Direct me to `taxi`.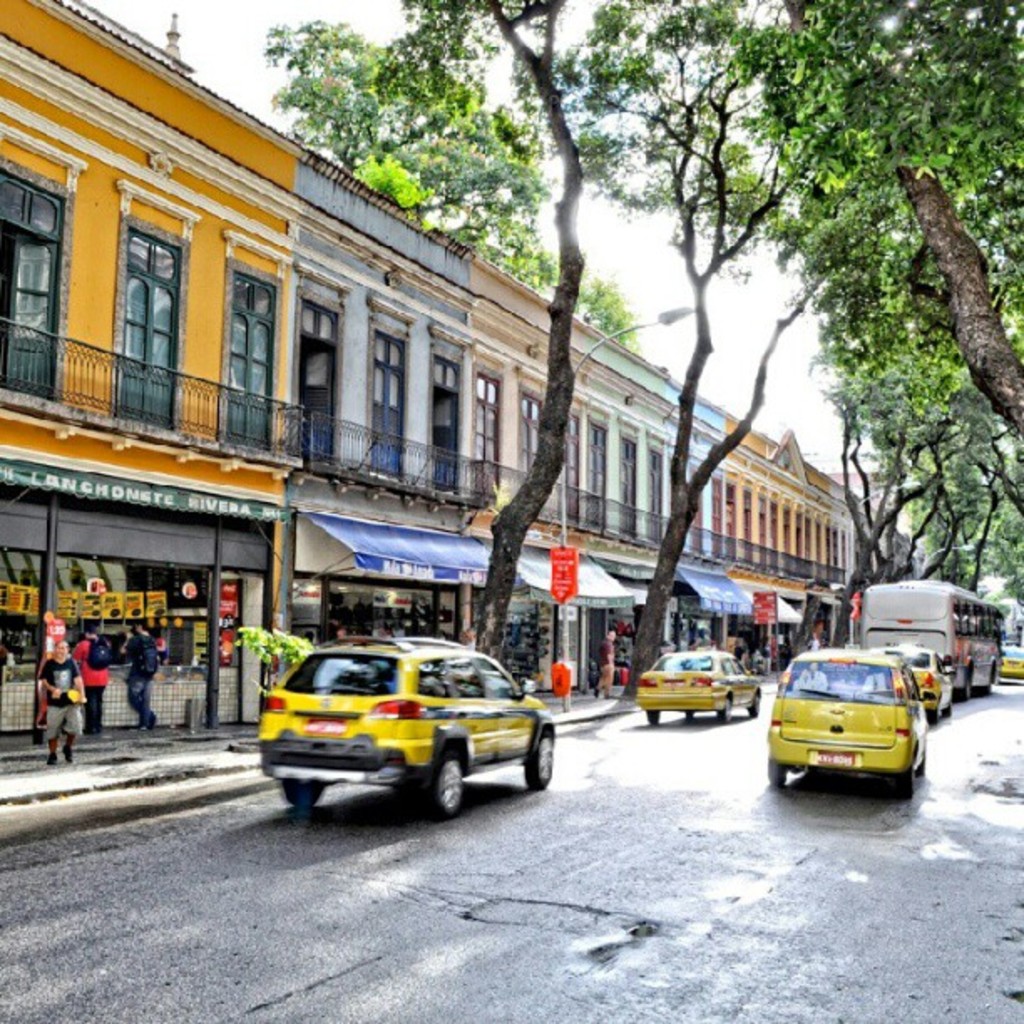
Direction: 872 643 955 723.
